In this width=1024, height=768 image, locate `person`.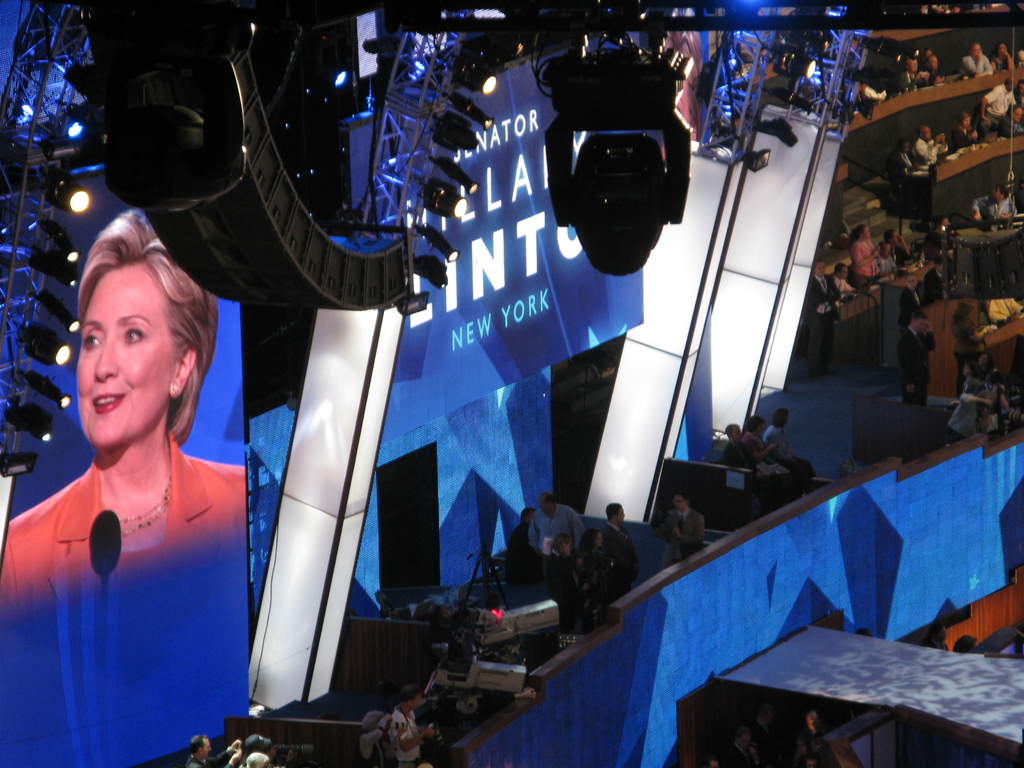
Bounding box: region(982, 80, 1012, 135).
